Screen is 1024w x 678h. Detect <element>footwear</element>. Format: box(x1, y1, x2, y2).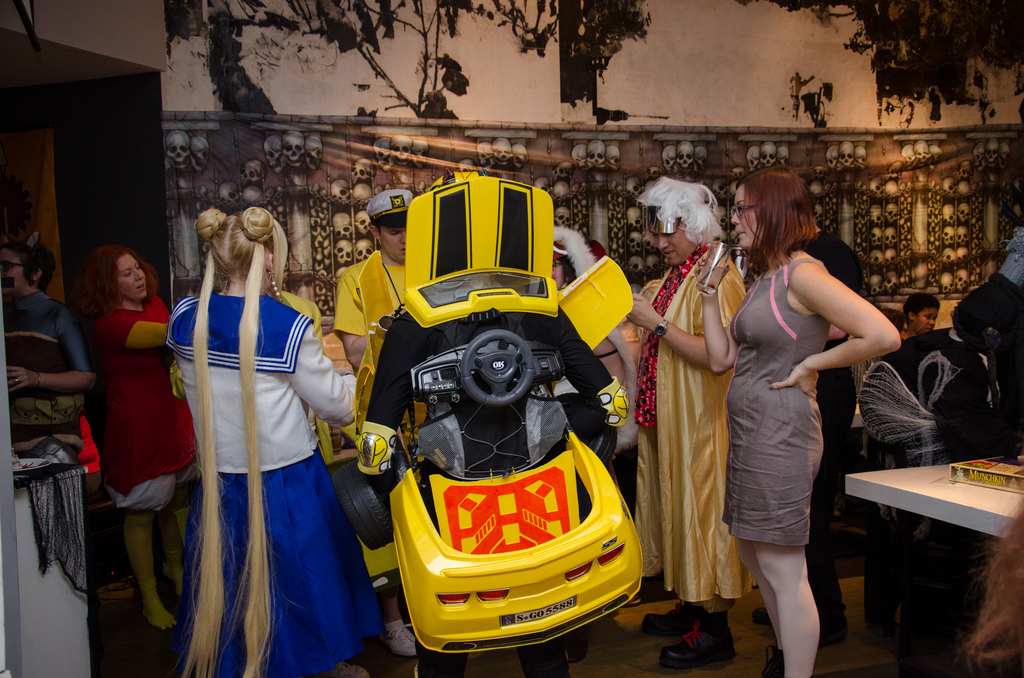
box(642, 602, 696, 638).
